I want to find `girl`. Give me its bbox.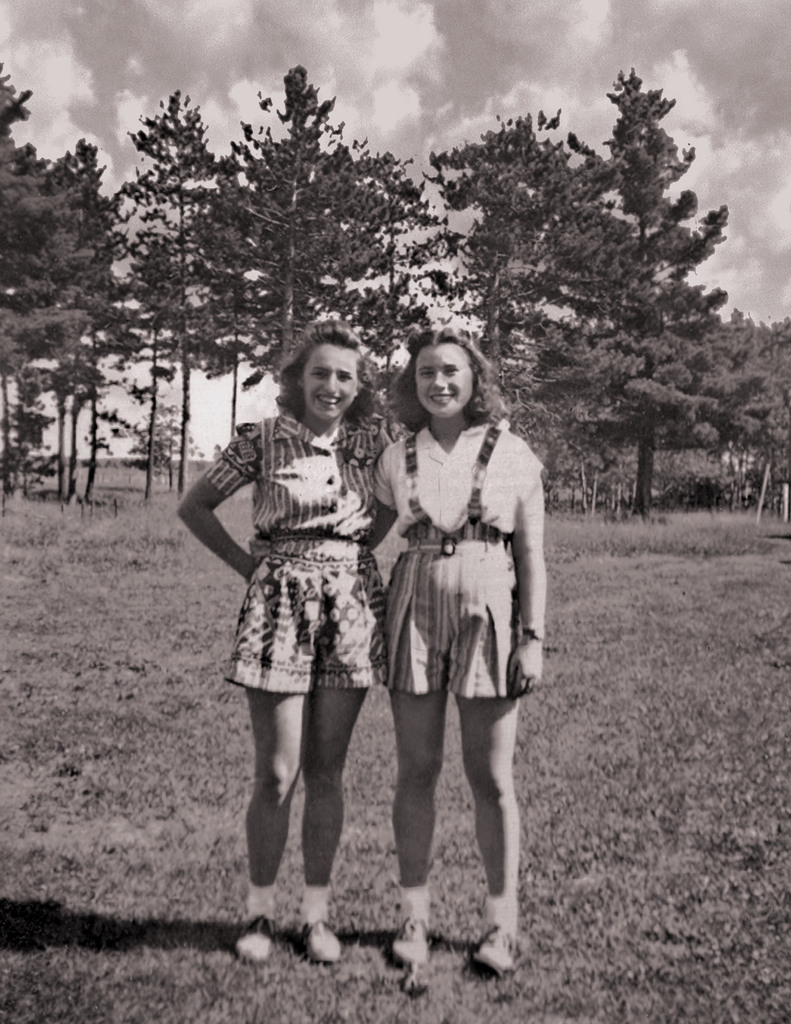
region(176, 323, 398, 963).
